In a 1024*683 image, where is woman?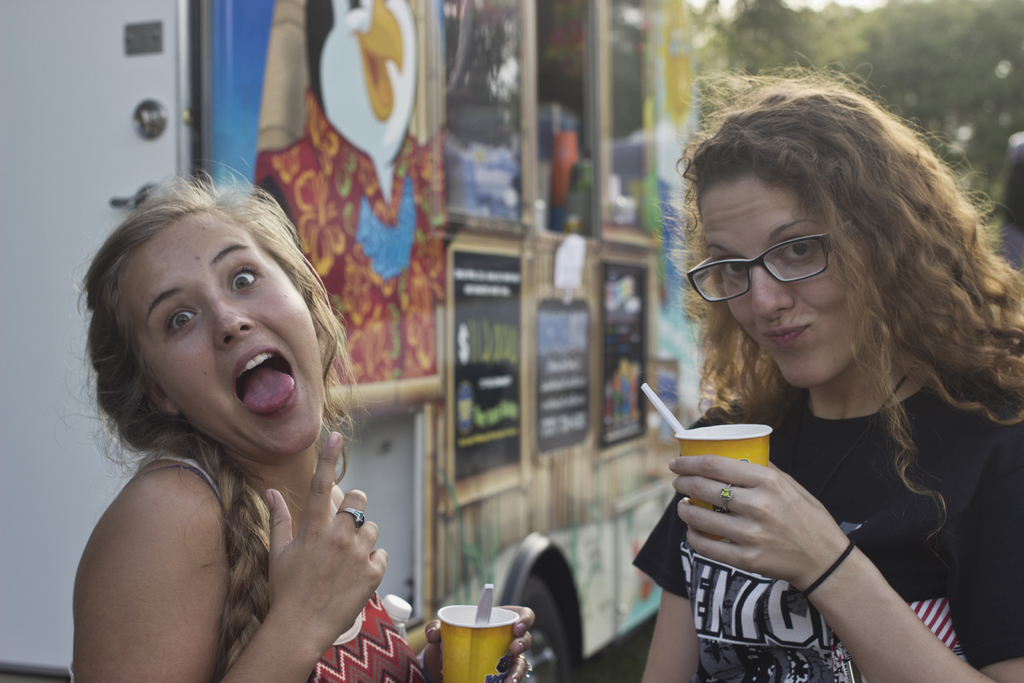
605, 73, 1023, 680.
